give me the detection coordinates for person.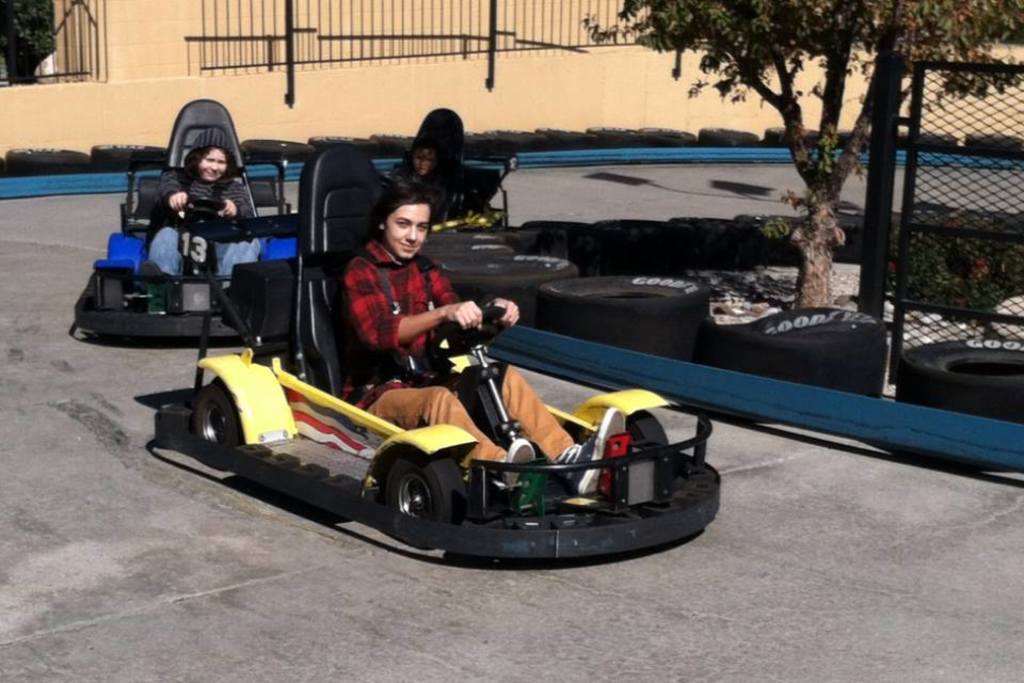
bbox=[146, 129, 259, 286].
